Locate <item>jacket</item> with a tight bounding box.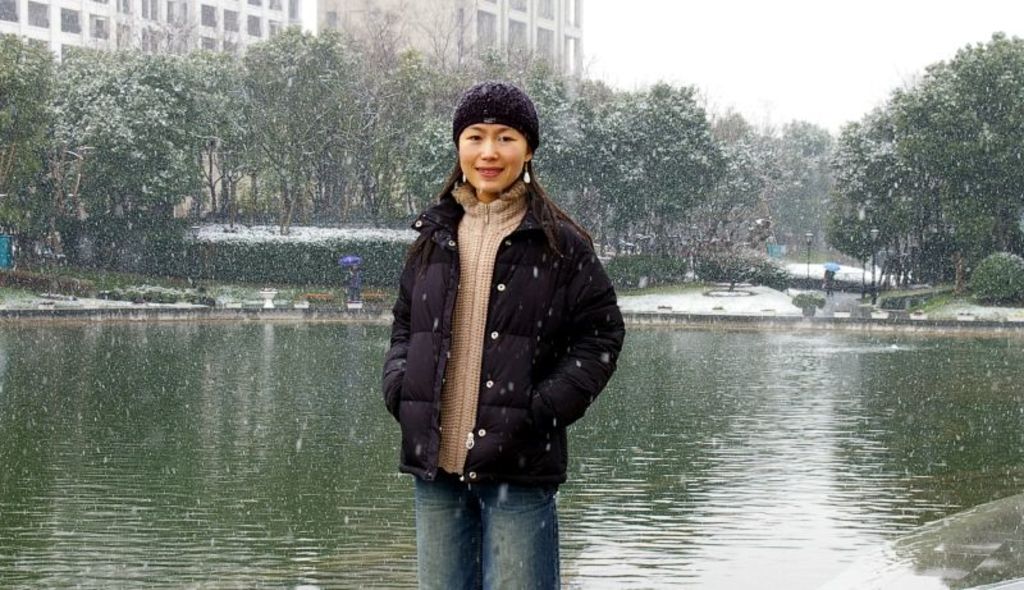
box=[384, 83, 613, 463].
